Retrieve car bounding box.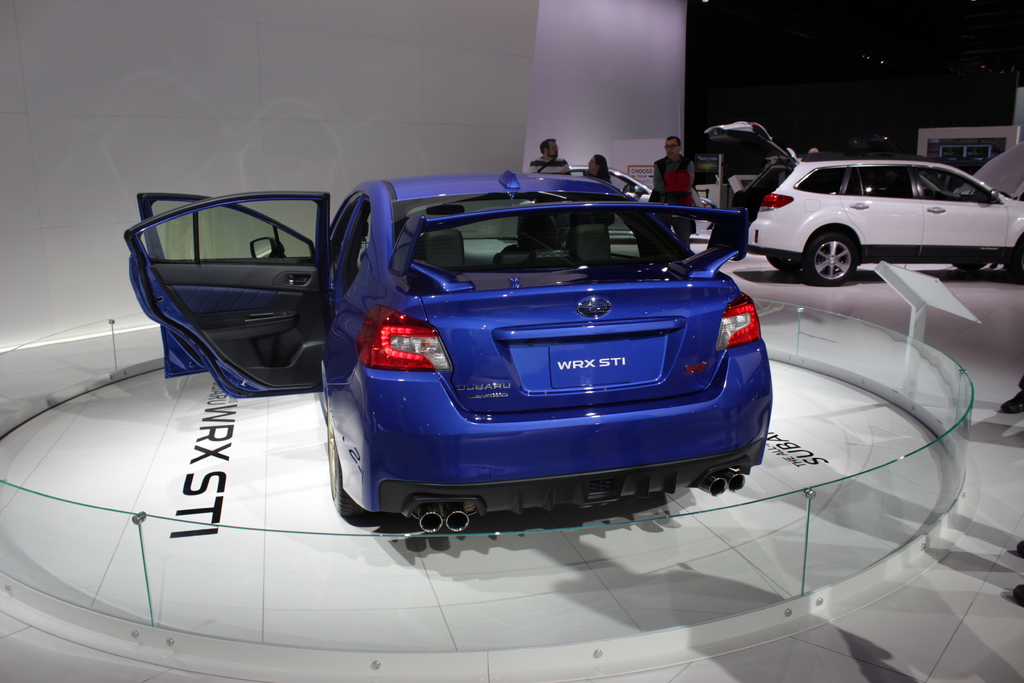
Bounding box: [733,144,1011,282].
